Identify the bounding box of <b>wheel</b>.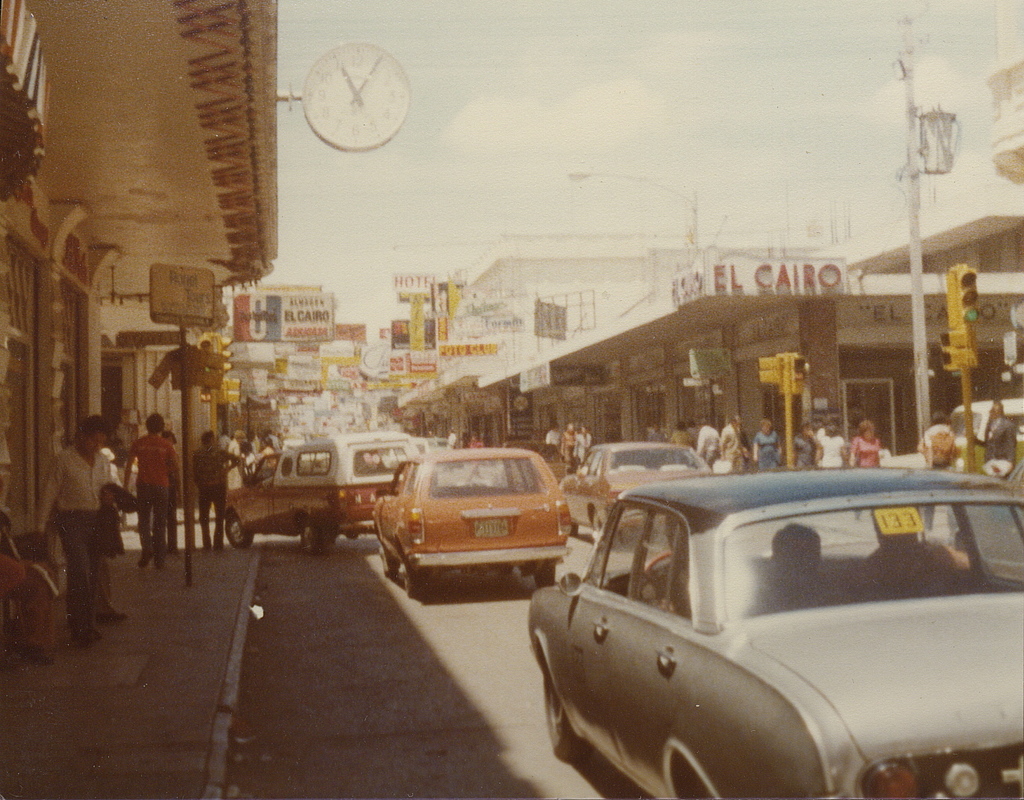
<region>381, 543, 398, 577</region>.
